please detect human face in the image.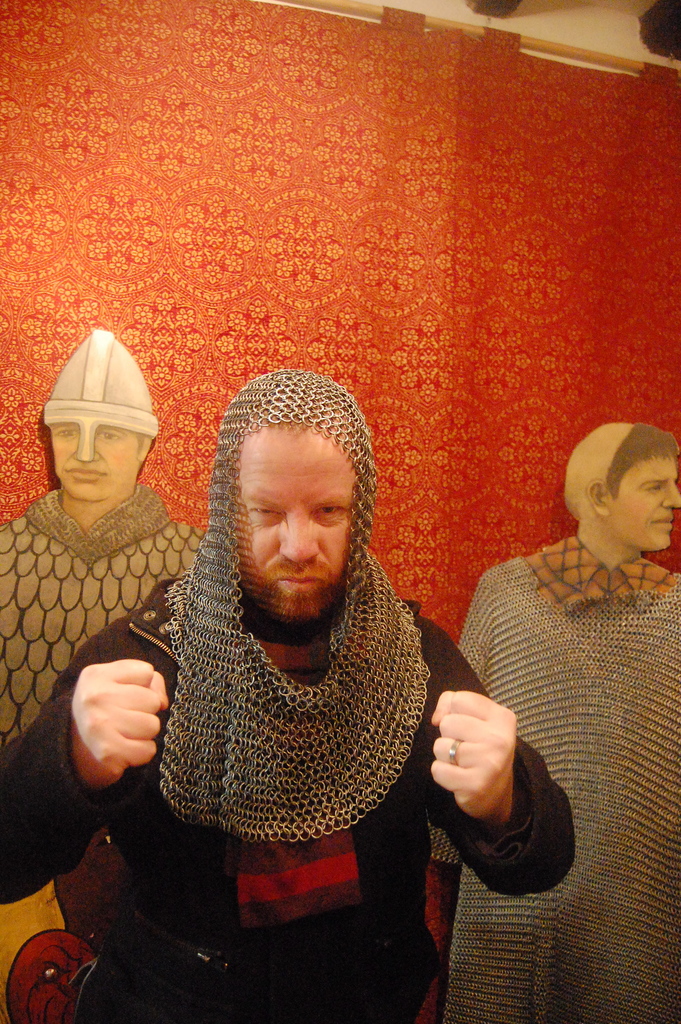
{"x1": 616, "y1": 452, "x2": 680, "y2": 559}.
